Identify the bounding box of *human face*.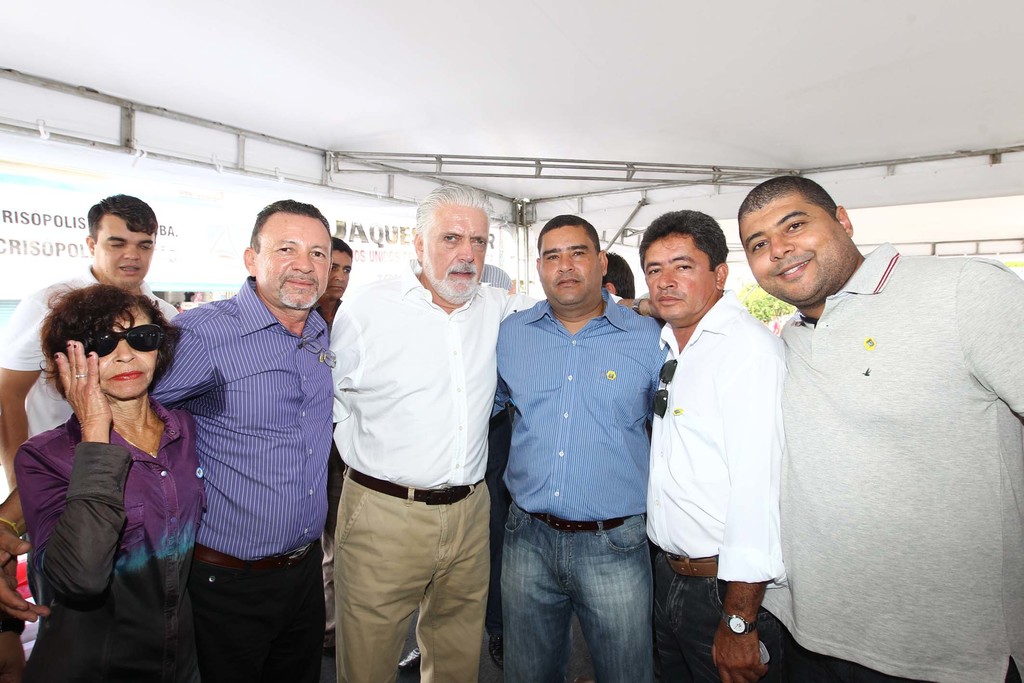
(538, 227, 607, 298).
